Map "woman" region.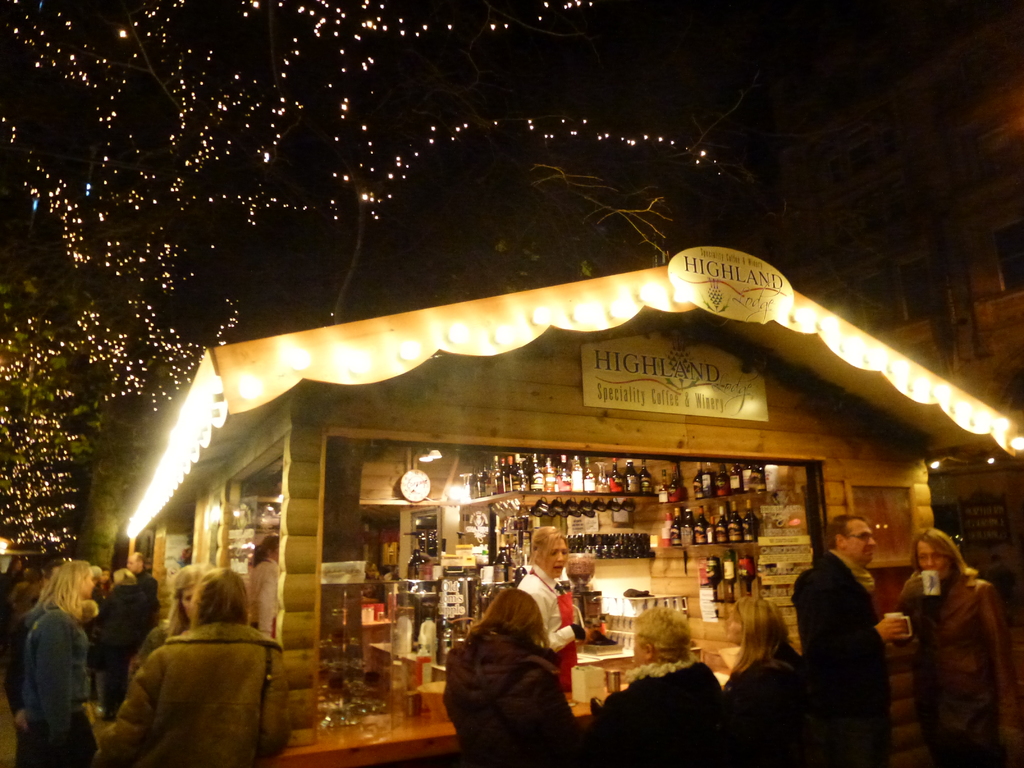
Mapped to box=[887, 527, 1022, 767].
